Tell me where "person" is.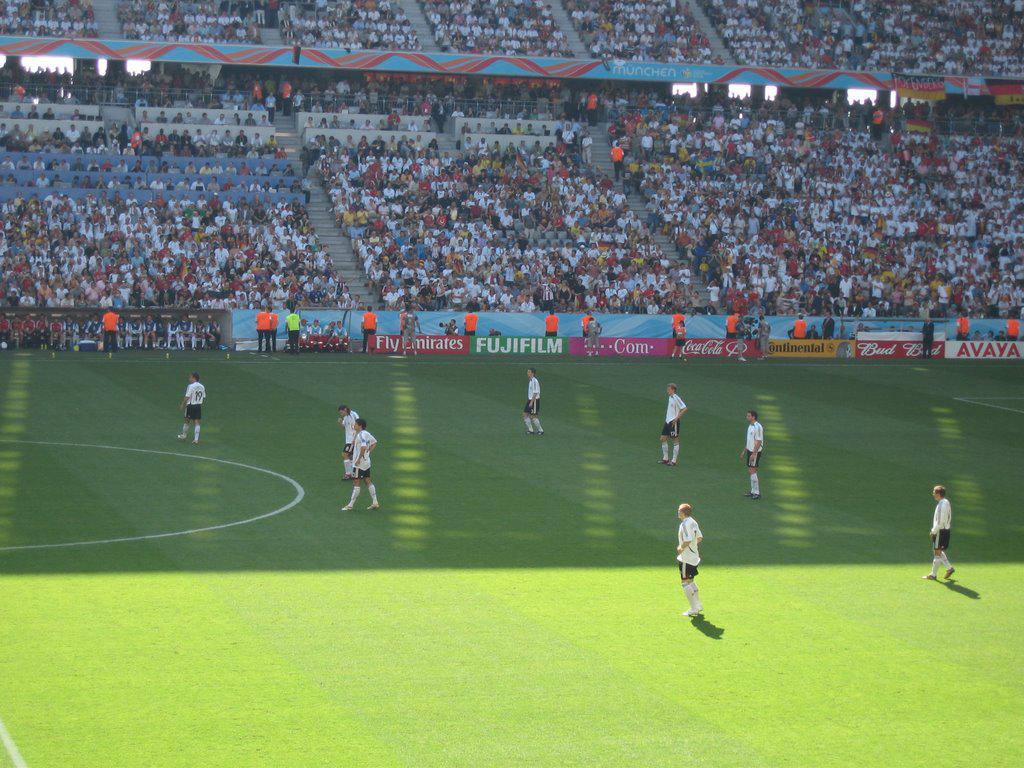
"person" is at l=587, t=313, r=603, b=356.
